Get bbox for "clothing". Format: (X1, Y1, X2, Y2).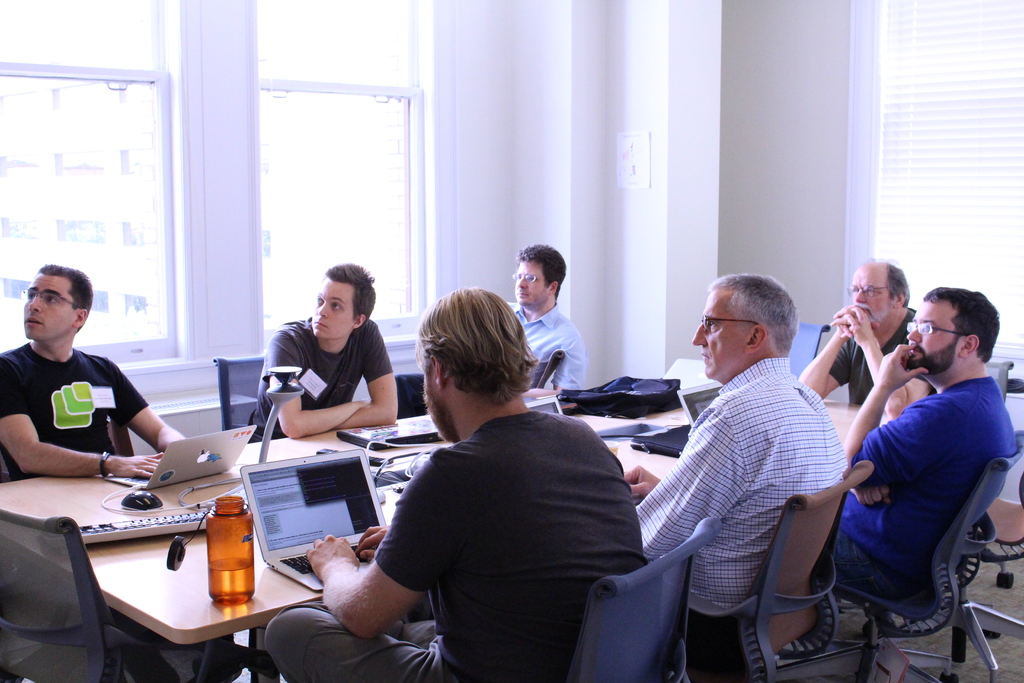
(250, 310, 392, 439).
